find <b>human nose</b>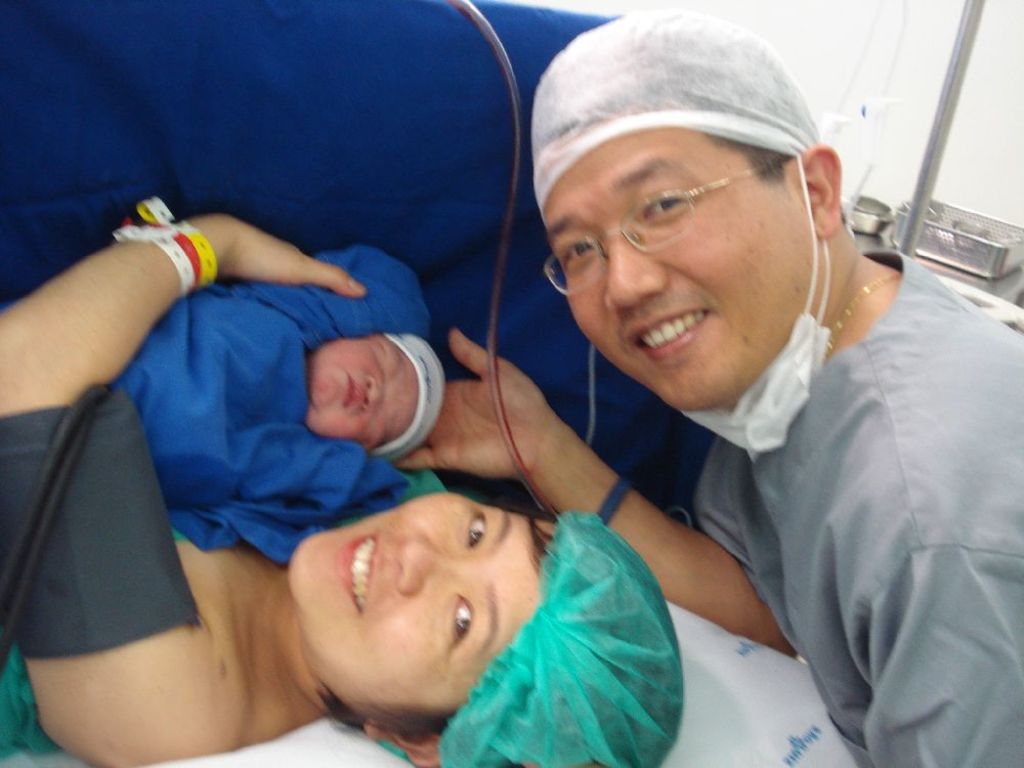
(604,218,671,316)
